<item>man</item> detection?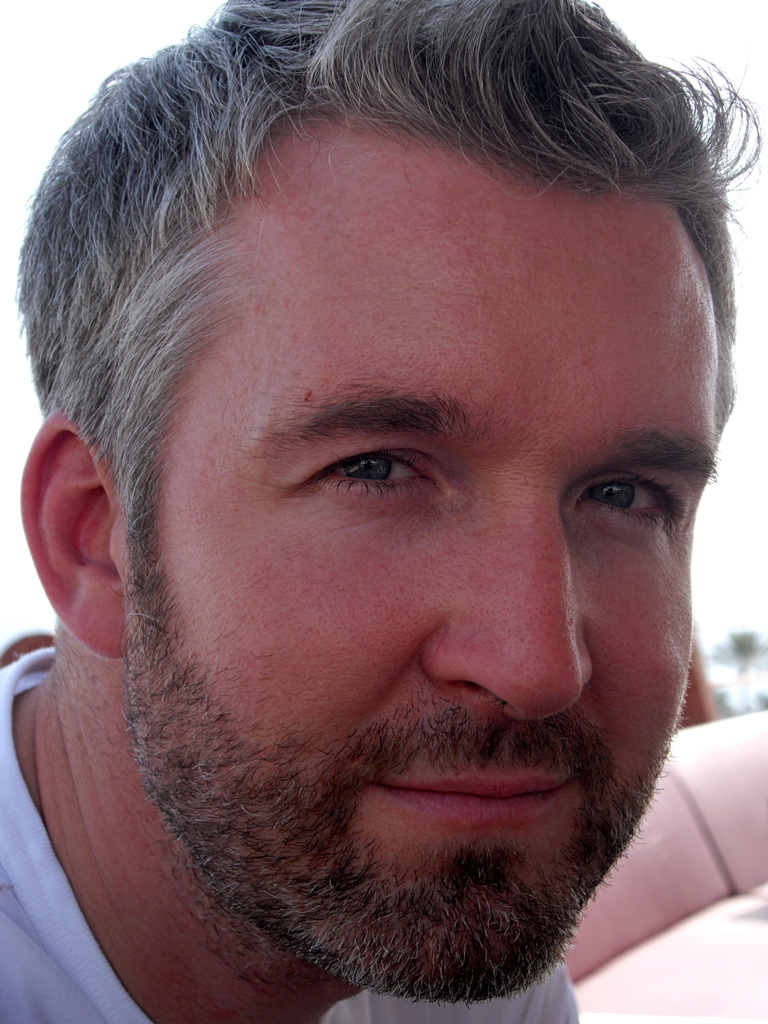
bbox=[0, 0, 764, 1023]
